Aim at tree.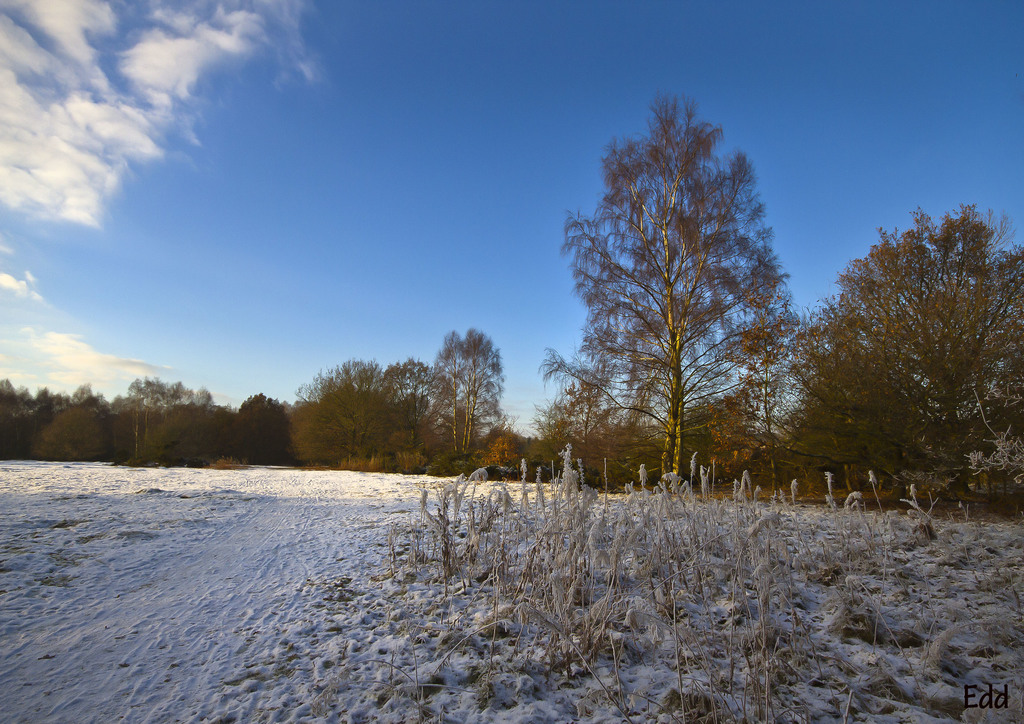
Aimed at region(362, 361, 462, 499).
